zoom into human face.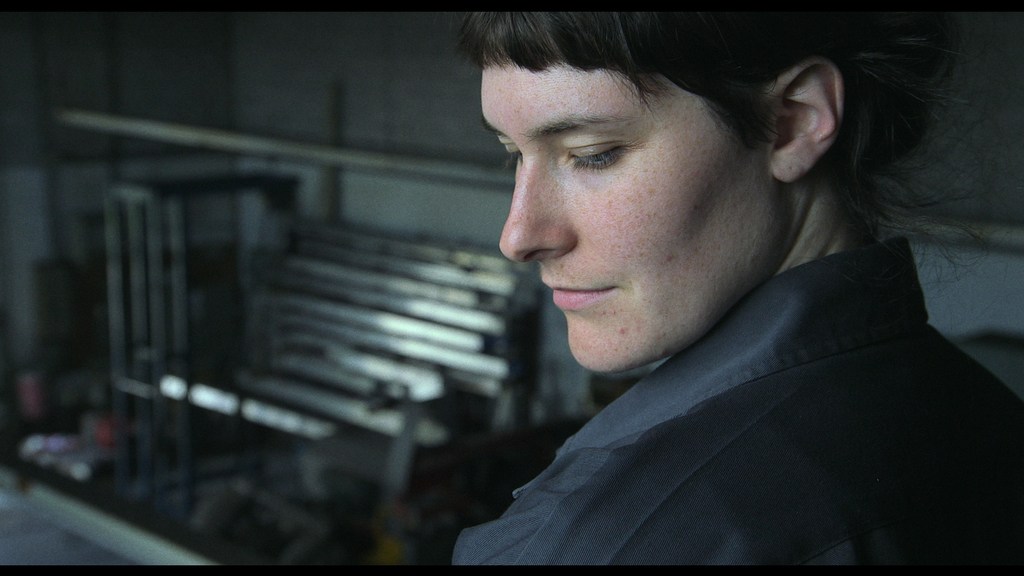
Zoom target: 481:54:768:372.
